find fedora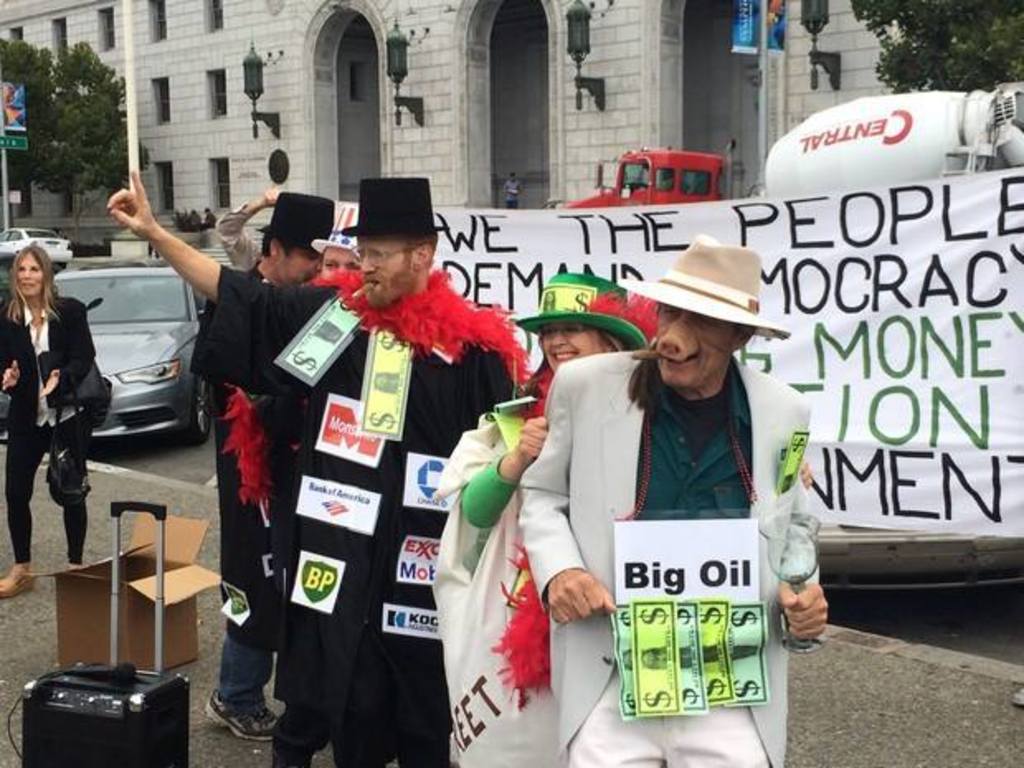
616, 233, 789, 334
